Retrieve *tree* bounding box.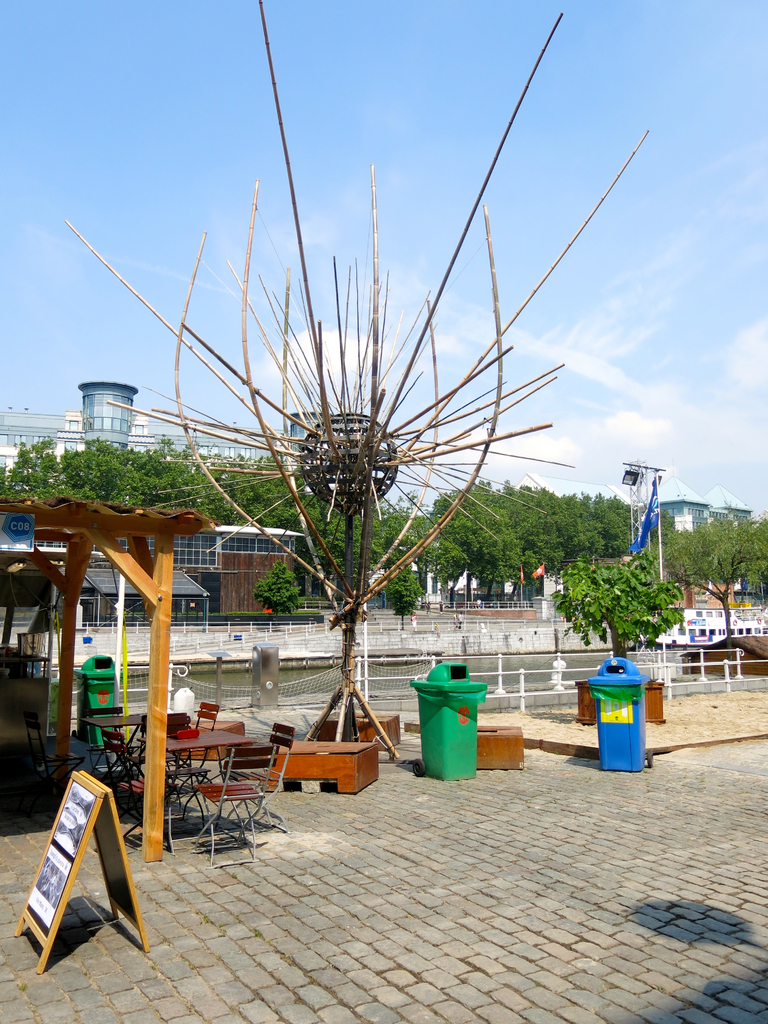
Bounding box: locate(655, 505, 767, 654).
